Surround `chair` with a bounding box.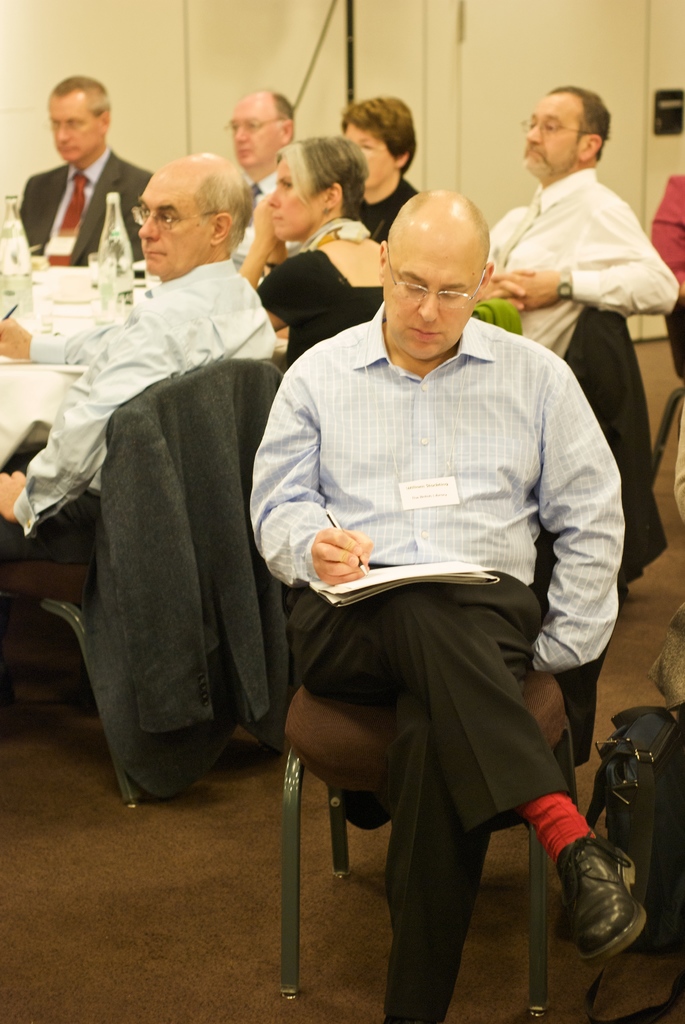
[45, 311, 317, 847].
